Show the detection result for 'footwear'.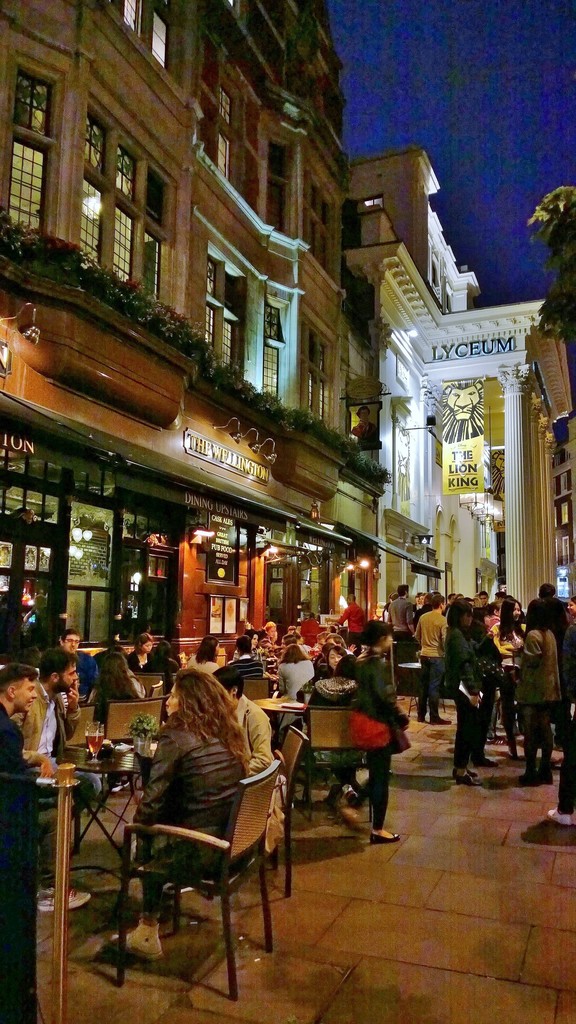
{"x1": 37, "y1": 884, "x2": 95, "y2": 917}.
